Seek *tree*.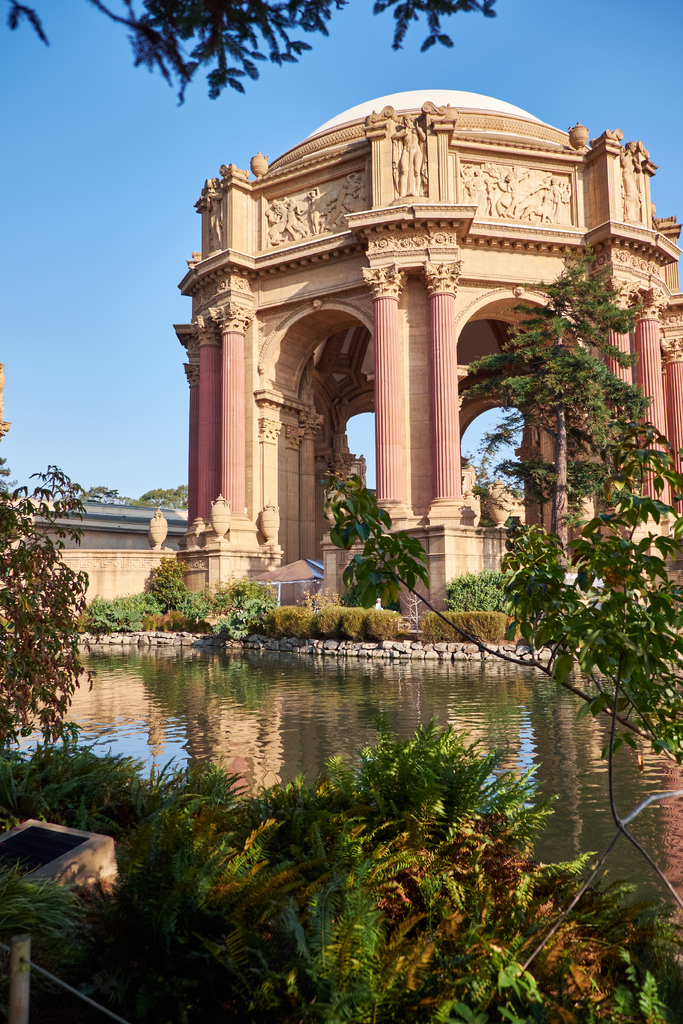
Rect(0, 457, 106, 756).
